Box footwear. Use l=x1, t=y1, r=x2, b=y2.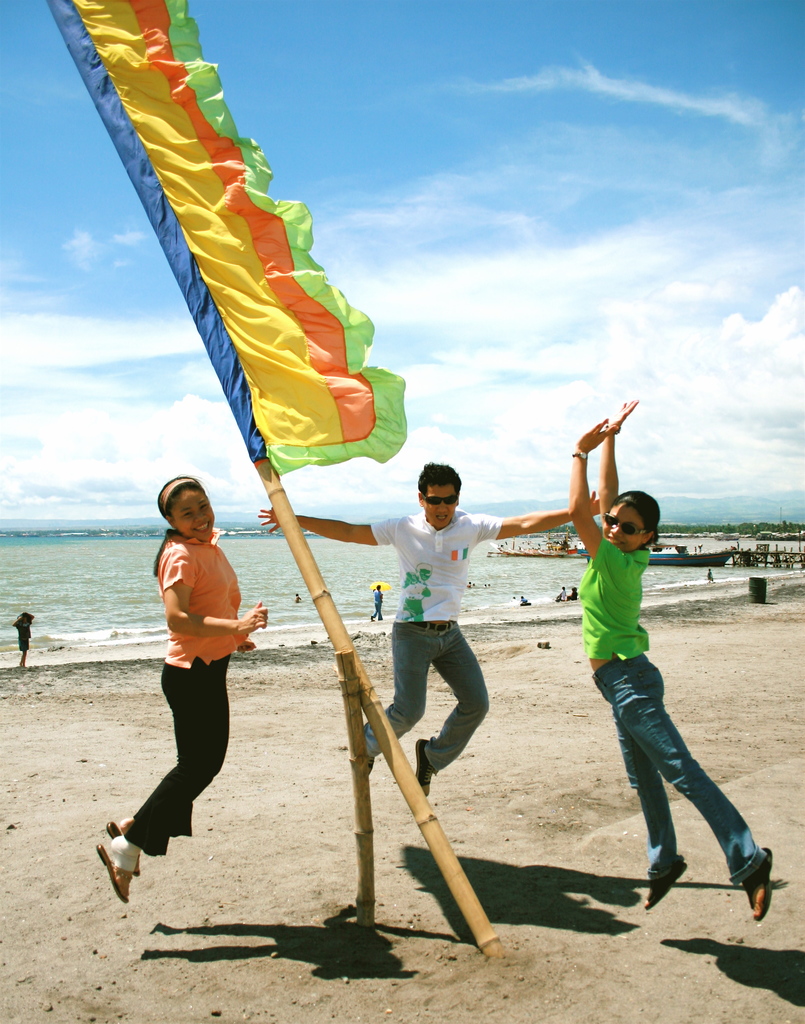
l=640, t=858, r=683, b=910.
